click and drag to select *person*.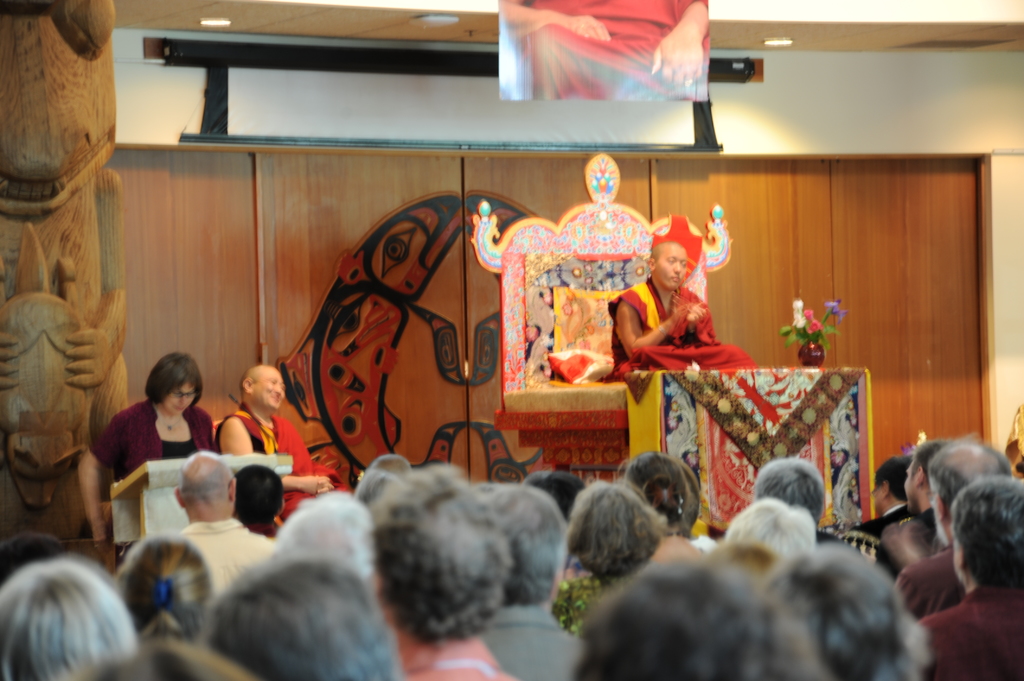
Selection: l=618, t=252, r=757, b=404.
